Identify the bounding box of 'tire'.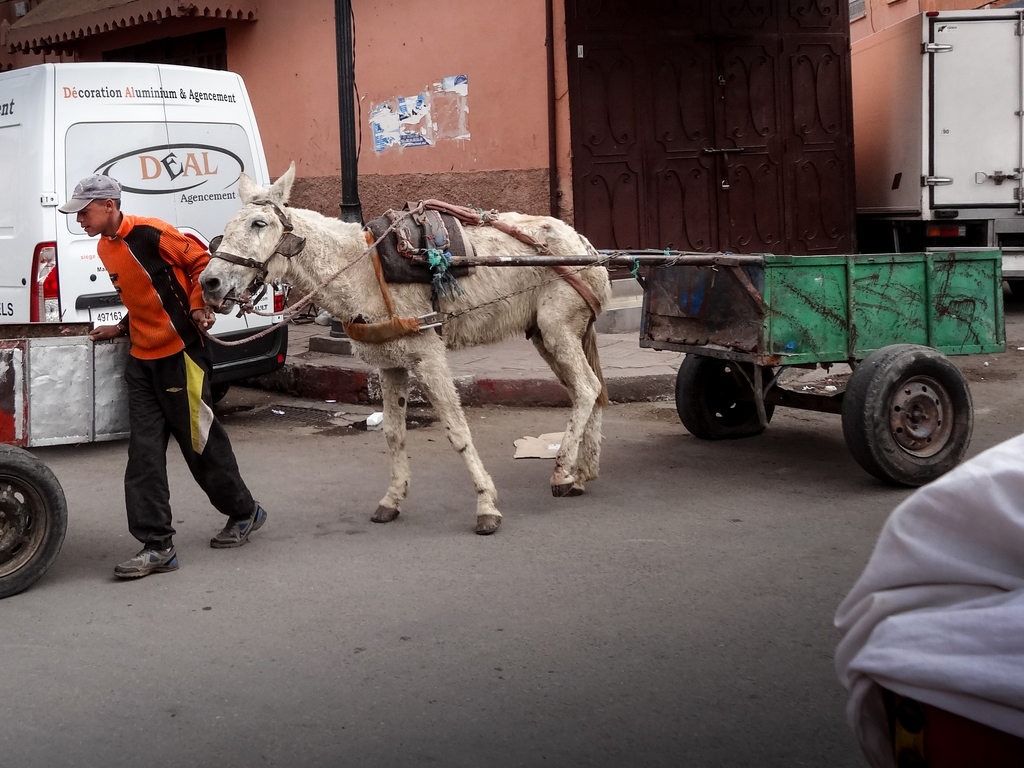
x1=846, y1=342, x2=973, y2=481.
